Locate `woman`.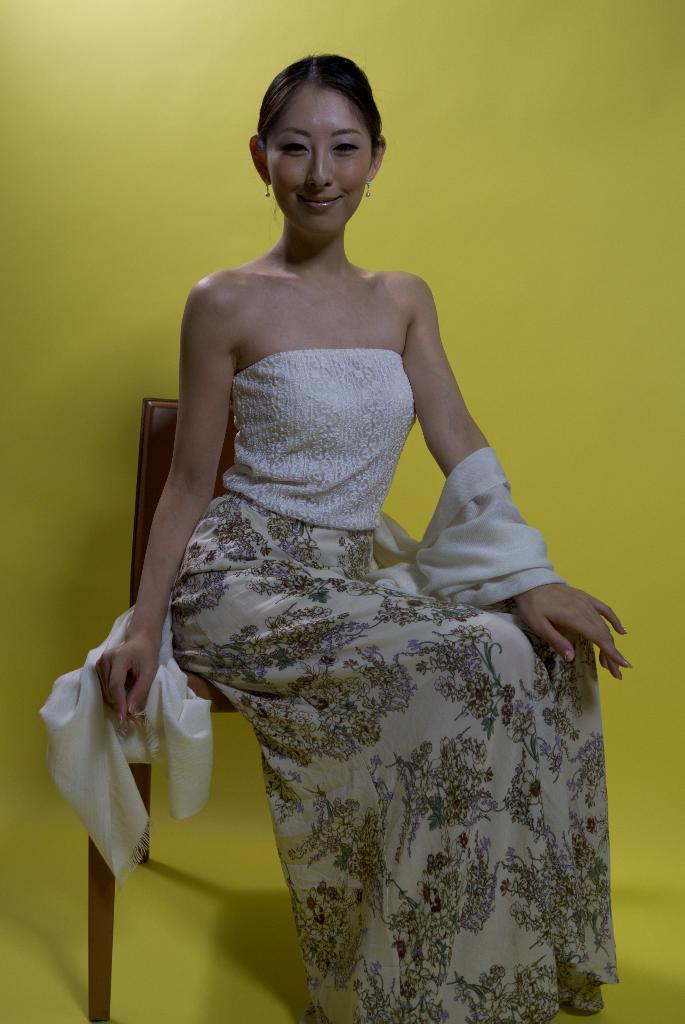
Bounding box: <region>40, 52, 631, 1023</region>.
